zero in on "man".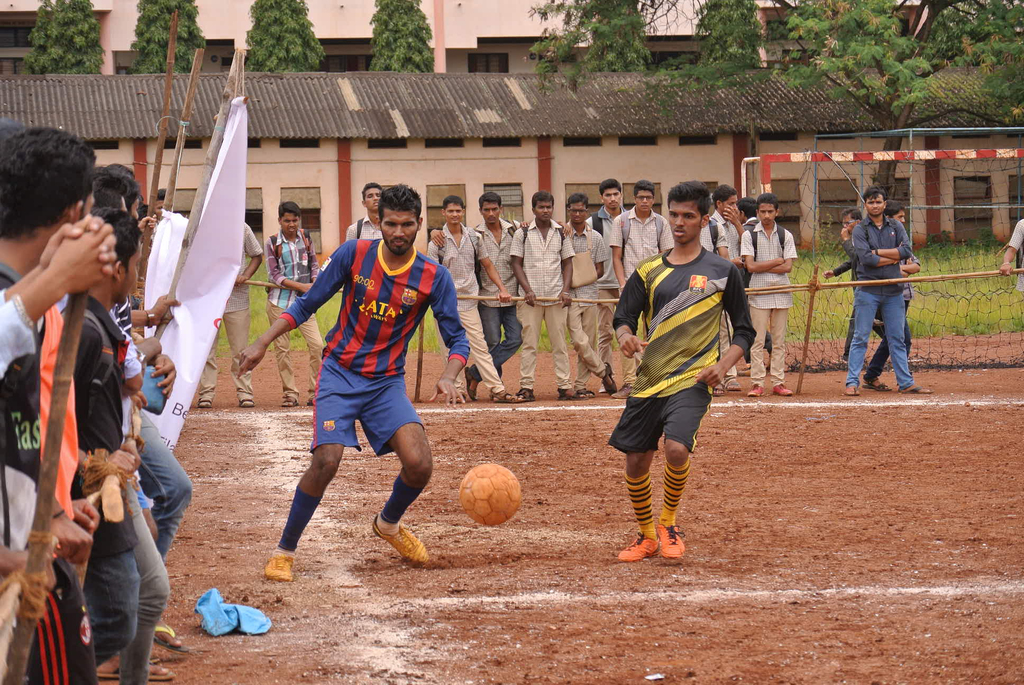
Zeroed in: 711/187/762/399.
